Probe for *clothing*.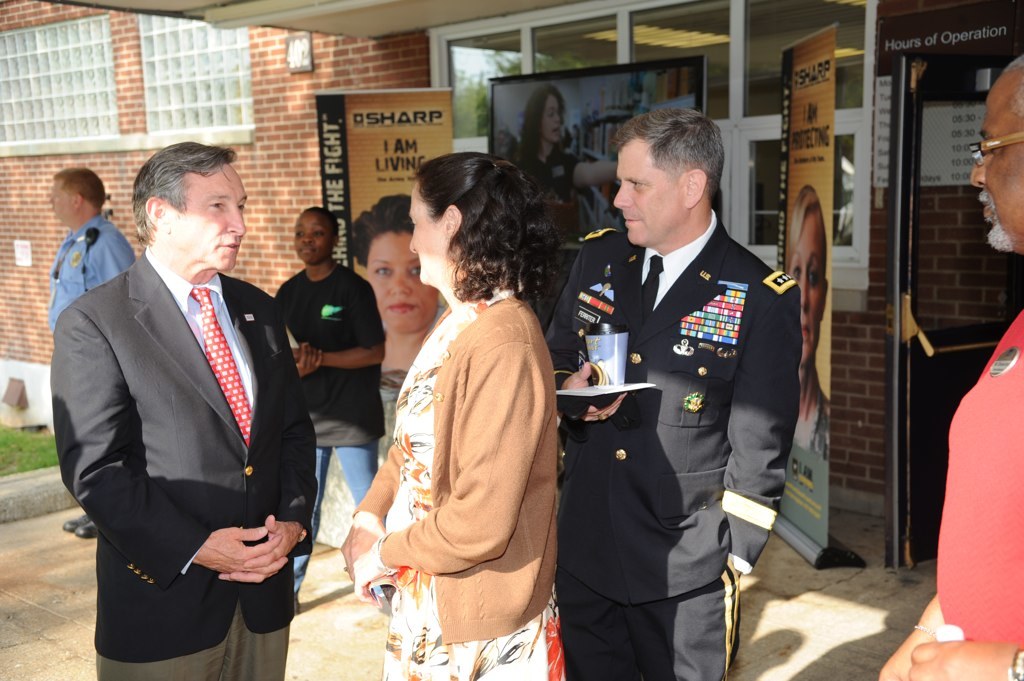
Probe result: bbox=[52, 212, 138, 319].
